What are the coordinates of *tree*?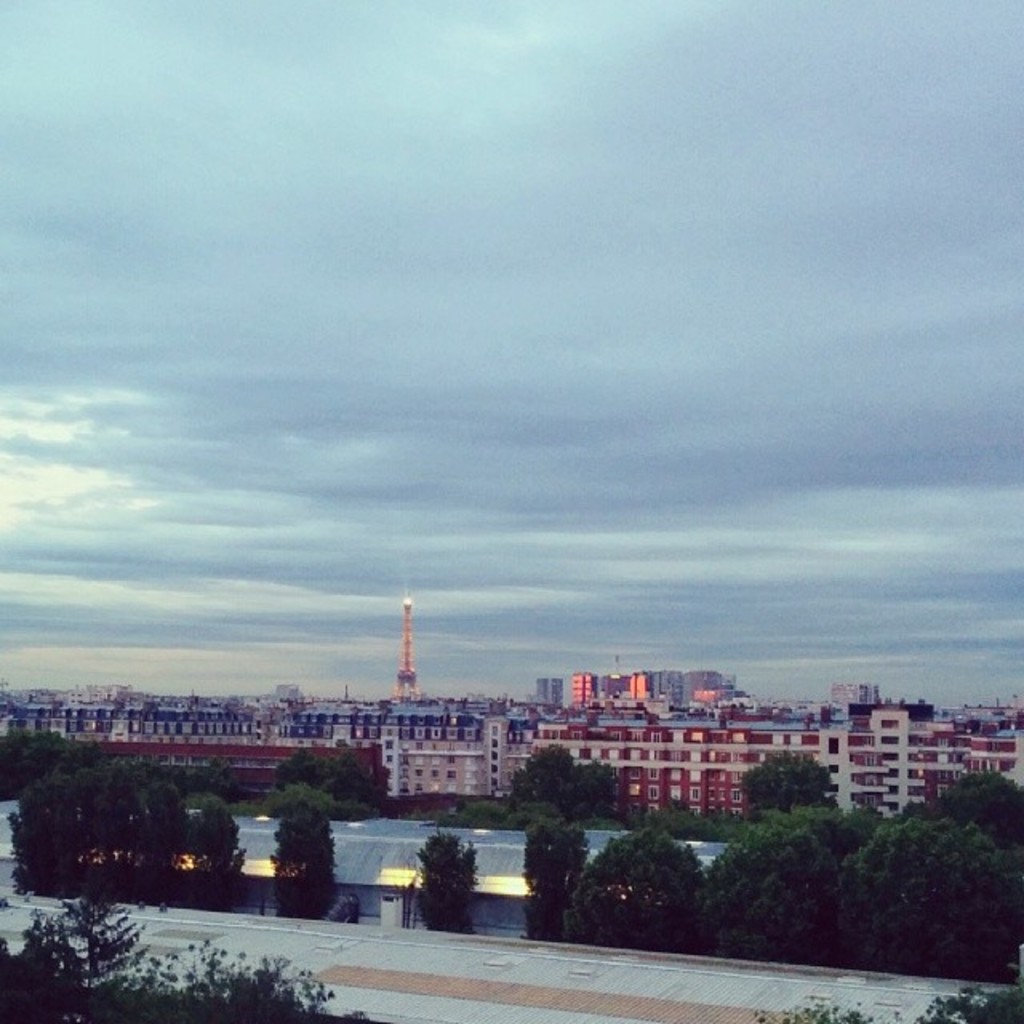
bbox=(2, 725, 248, 806).
